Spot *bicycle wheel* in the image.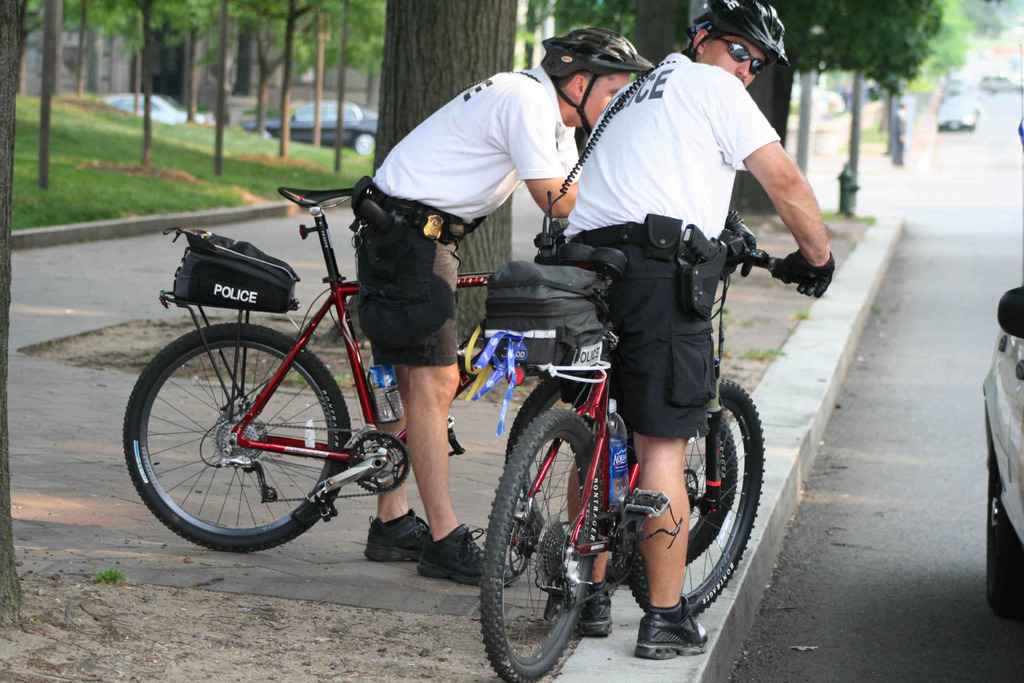
*bicycle wheel* found at [609, 407, 730, 579].
